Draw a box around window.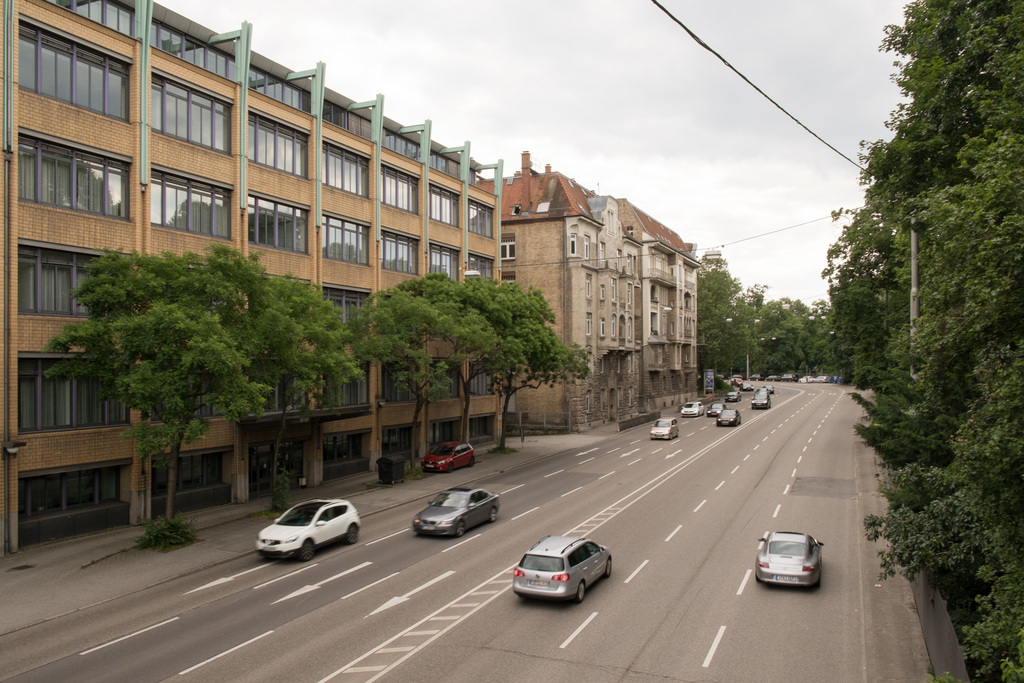
[x1=244, y1=356, x2=292, y2=413].
